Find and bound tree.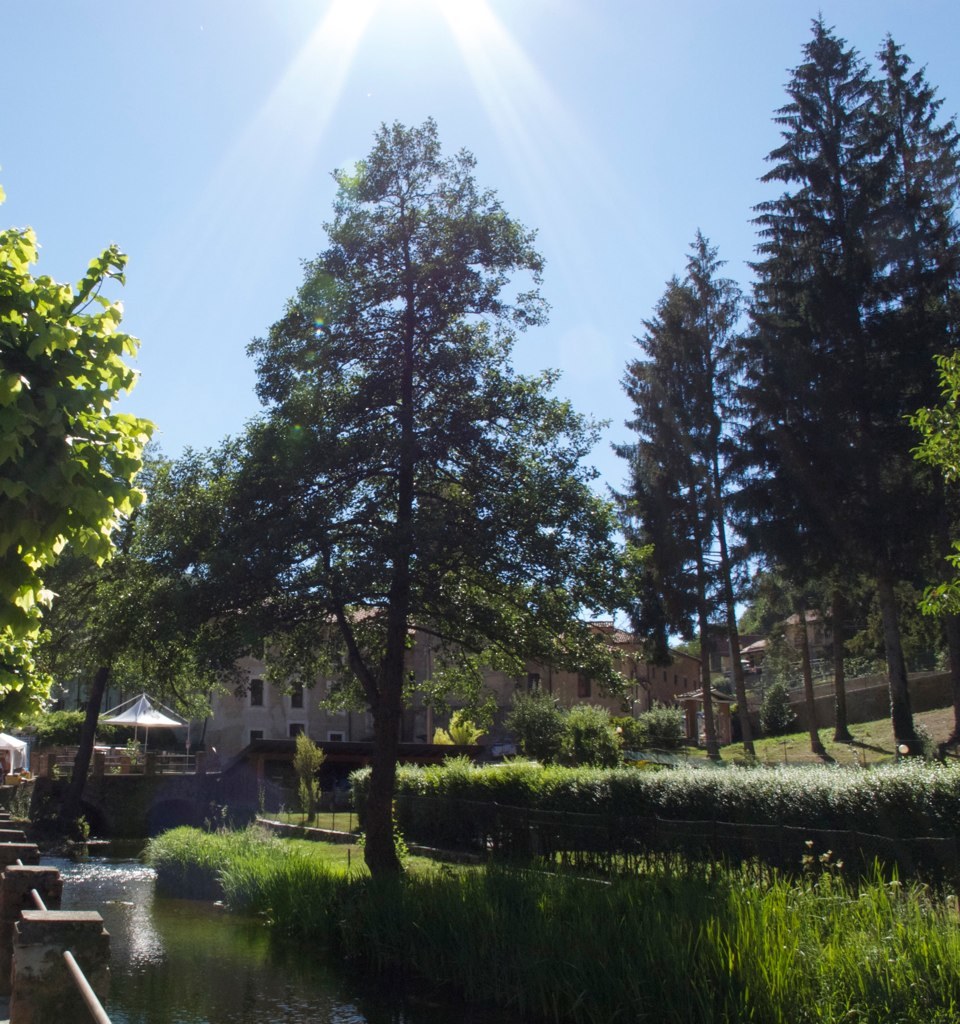
Bound: select_region(629, 273, 723, 750).
